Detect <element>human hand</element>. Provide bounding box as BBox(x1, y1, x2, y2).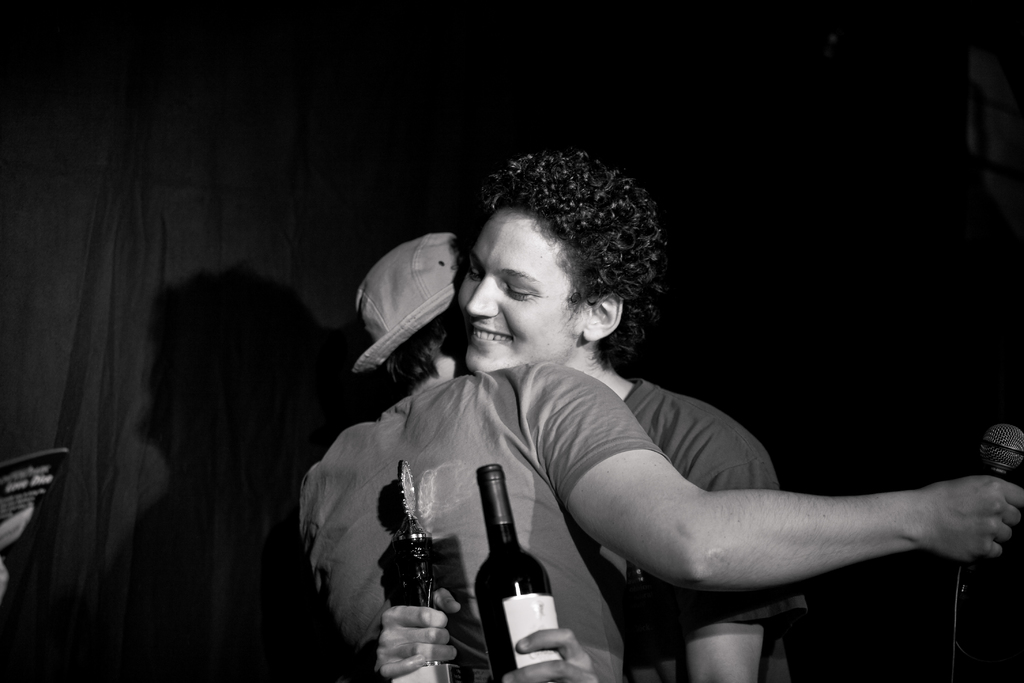
BBox(907, 470, 1015, 570).
